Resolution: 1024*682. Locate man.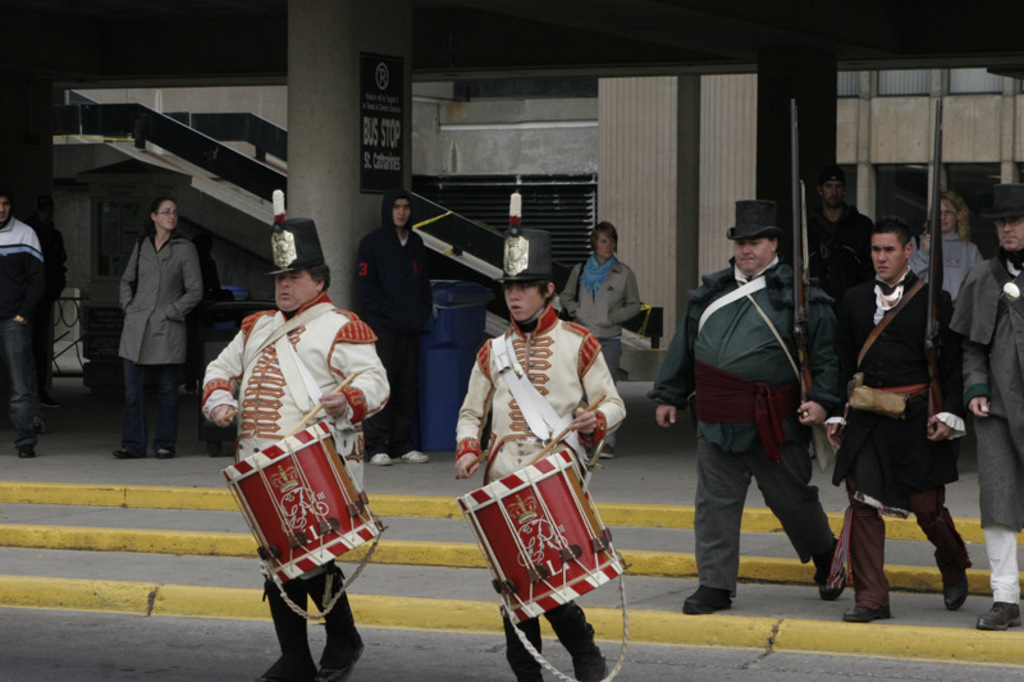
{"x1": 820, "y1": 220, "x2": 974, "y2": 619}.
